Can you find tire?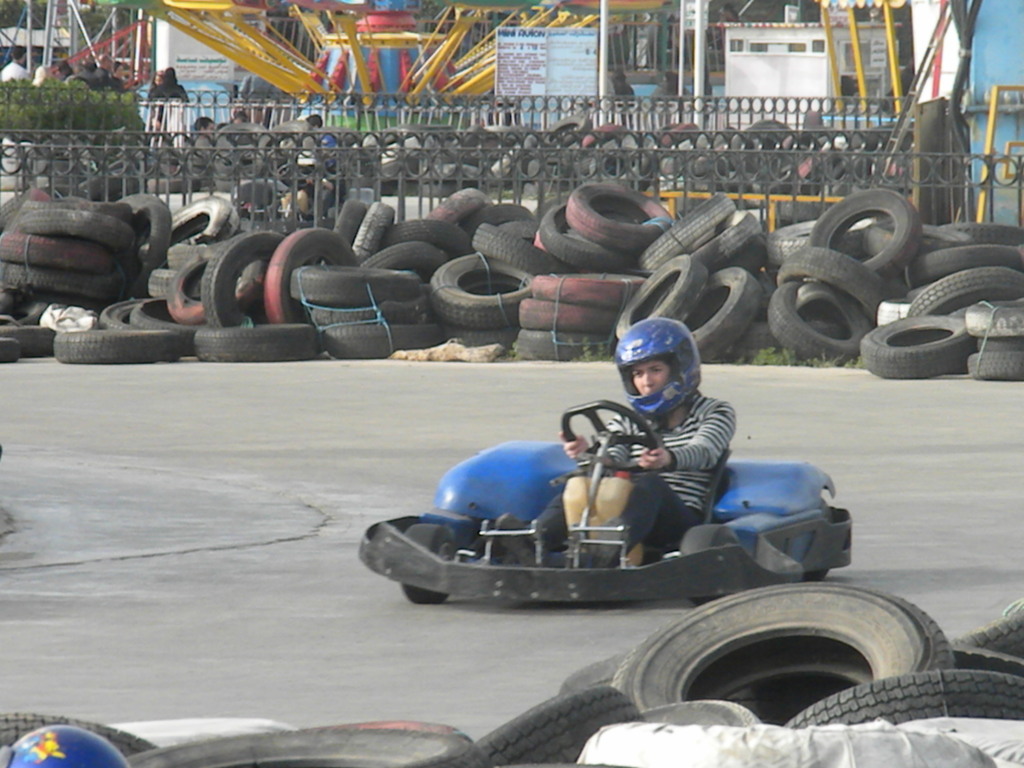
Yes, bounding box: (433, 687, 648, 767).
